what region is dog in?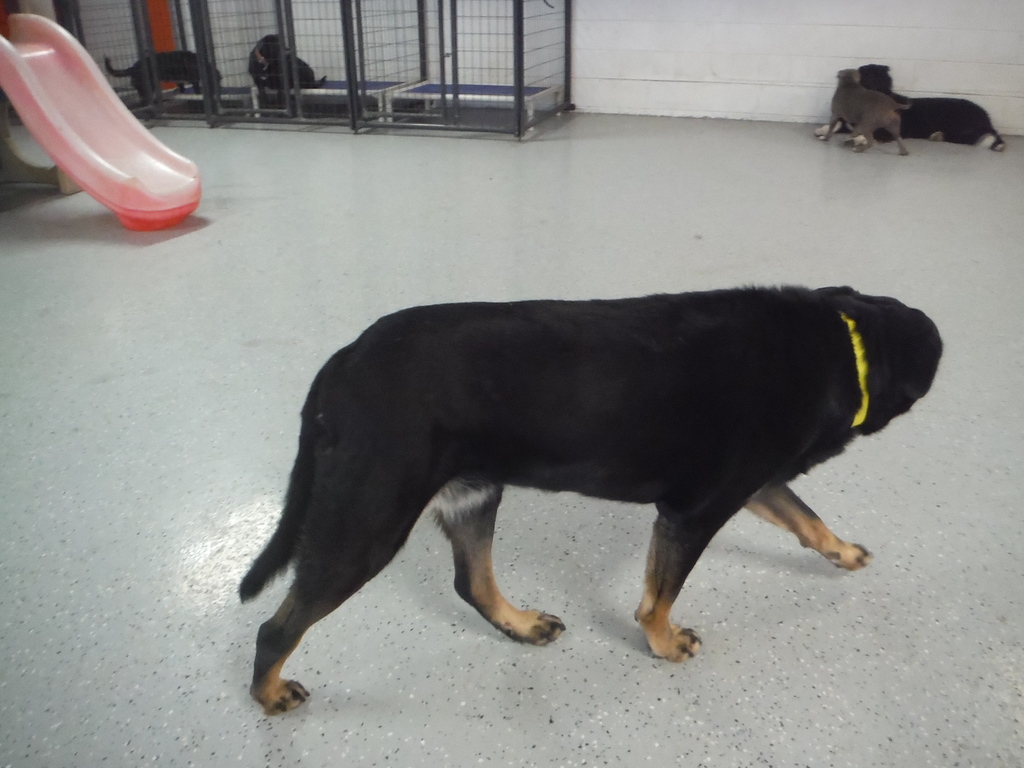
{"x1": 816, "y1": 63, "x2": 1001, "y2": 152}.
